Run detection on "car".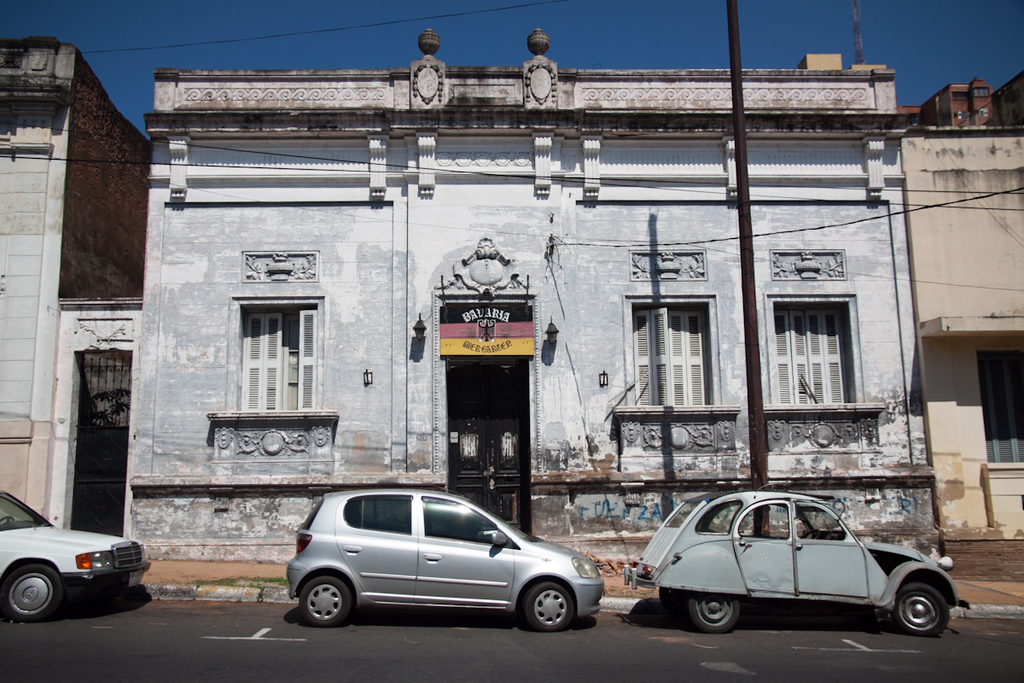
Result: crop(0, 484, 154, 626).
